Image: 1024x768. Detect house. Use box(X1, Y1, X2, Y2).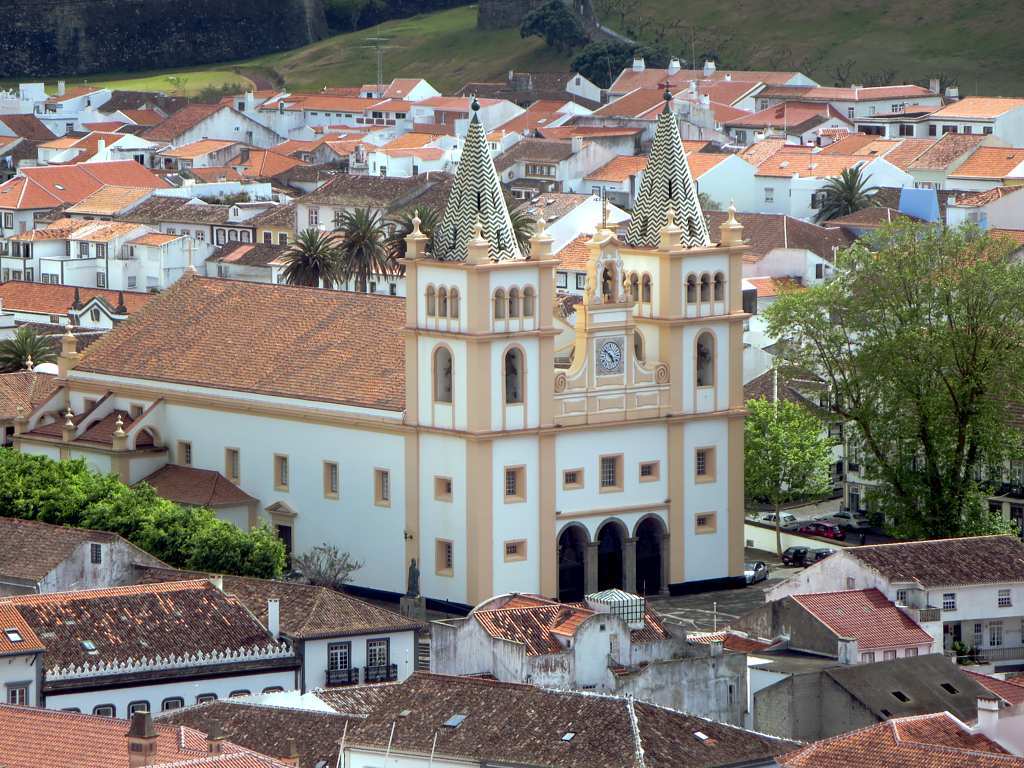
box(725, 97, 866, 142).
